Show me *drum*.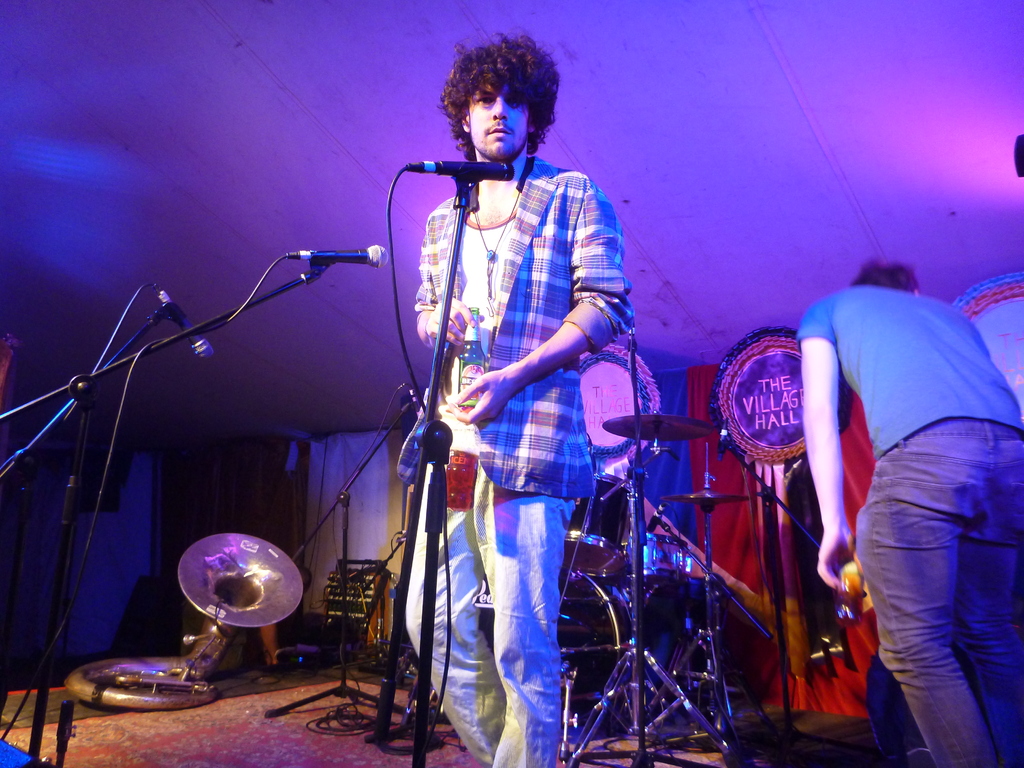
*drum* is here: x1=472 y1=576 x2=631 y2=723.
